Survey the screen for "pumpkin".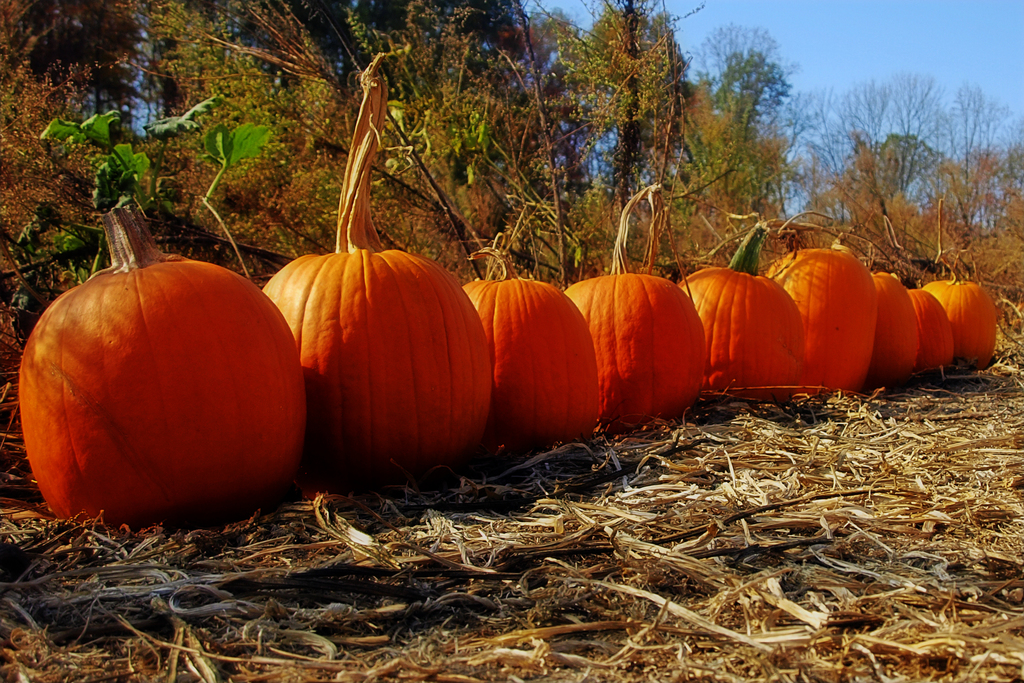
Survey found: 460, 235, 598, 445.
